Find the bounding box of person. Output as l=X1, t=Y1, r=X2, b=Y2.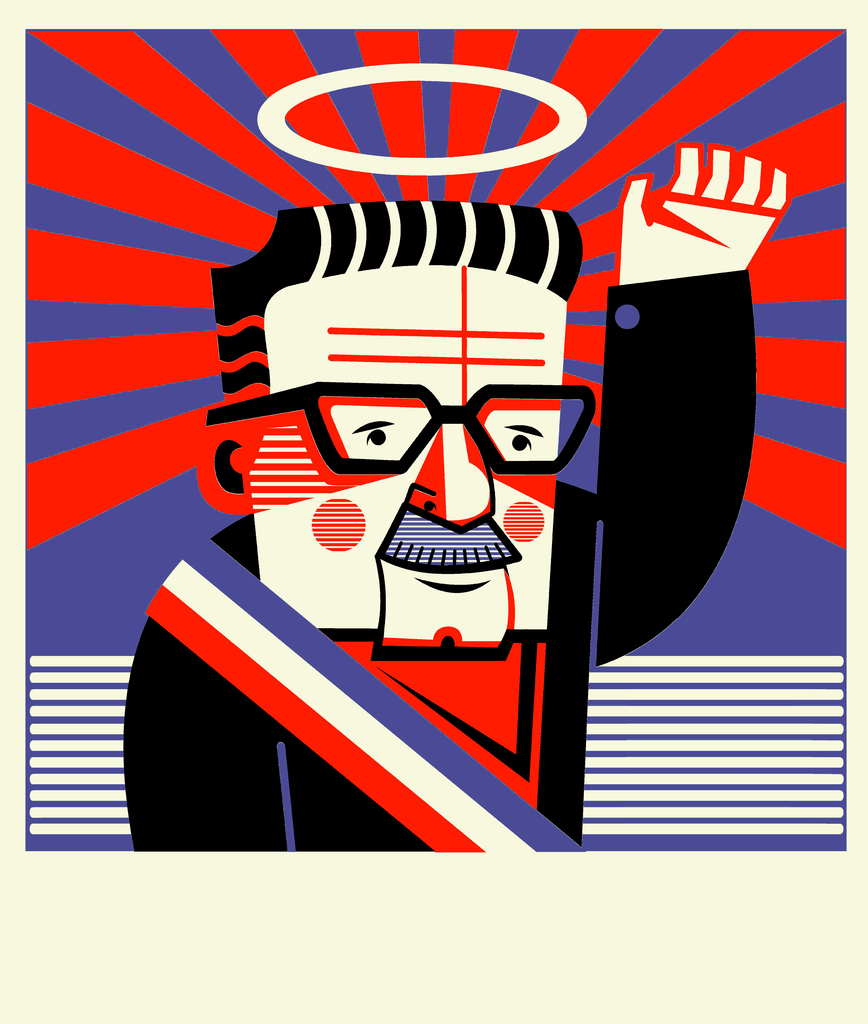
l=118, t=132, r=795, b=858.
